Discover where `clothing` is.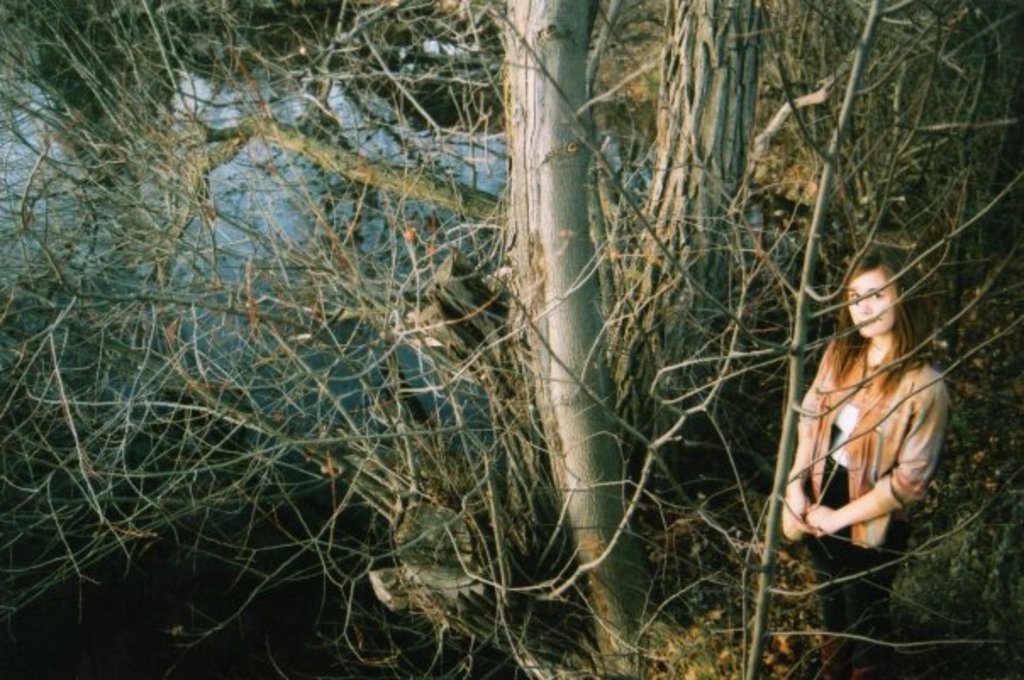
Discovered at (x1=783, y1=300, x2=963, y2=565).
